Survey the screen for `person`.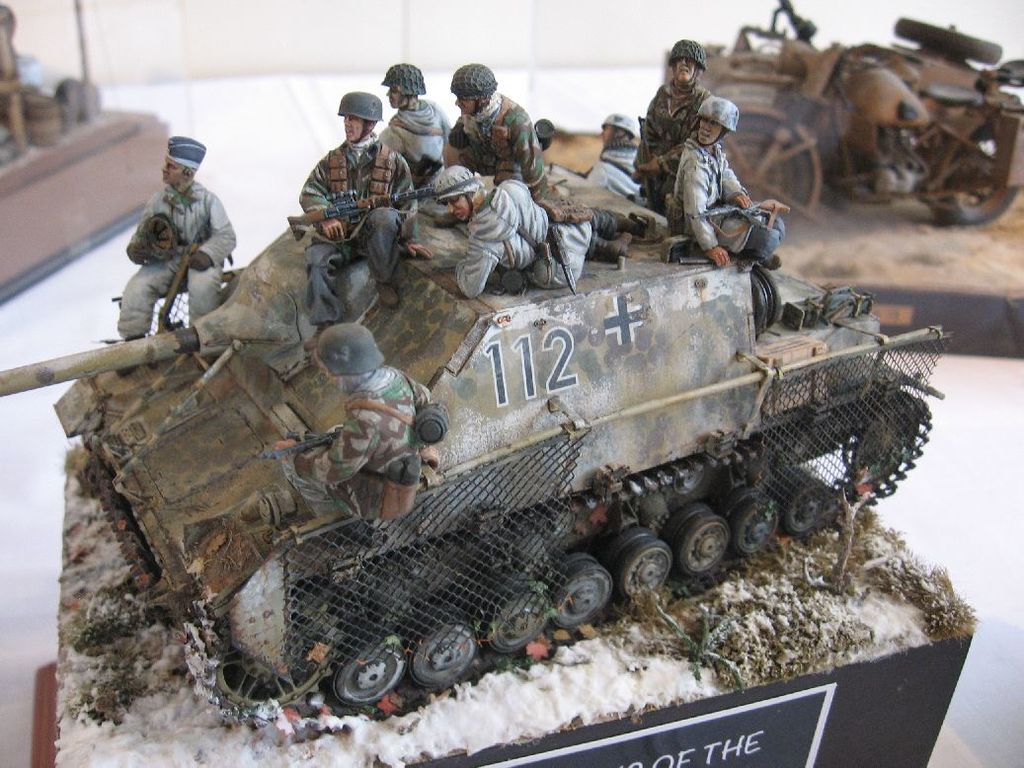
Survey found: x1=374 y1=58 x2=453 y2=187.
